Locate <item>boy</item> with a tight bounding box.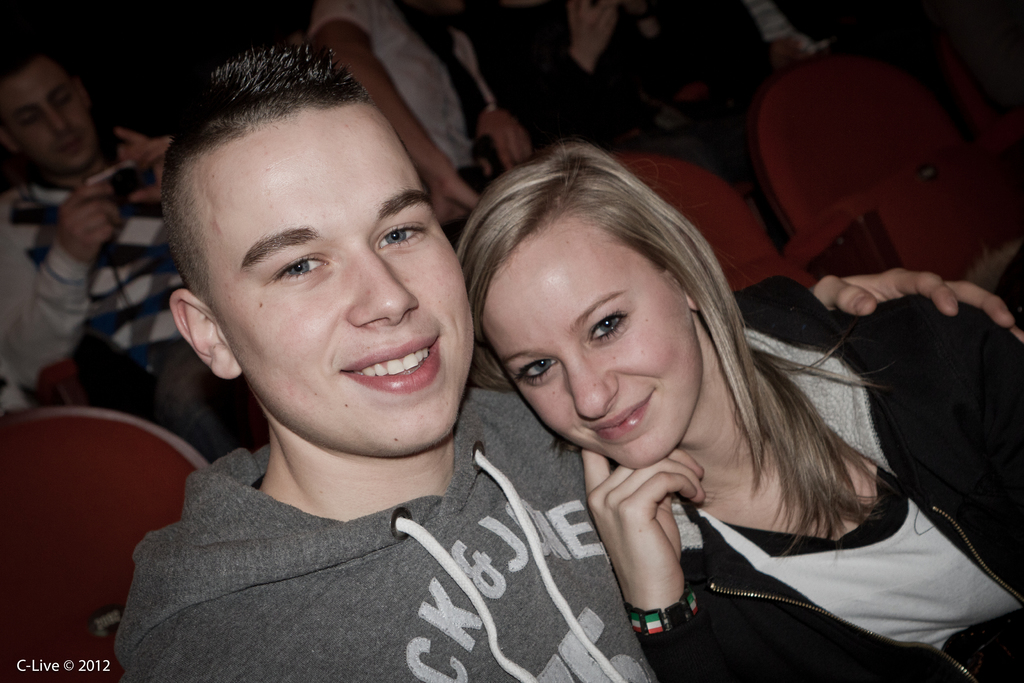
{"left": 116, "top": 45, "right": 1023, "bottom": 682}.
